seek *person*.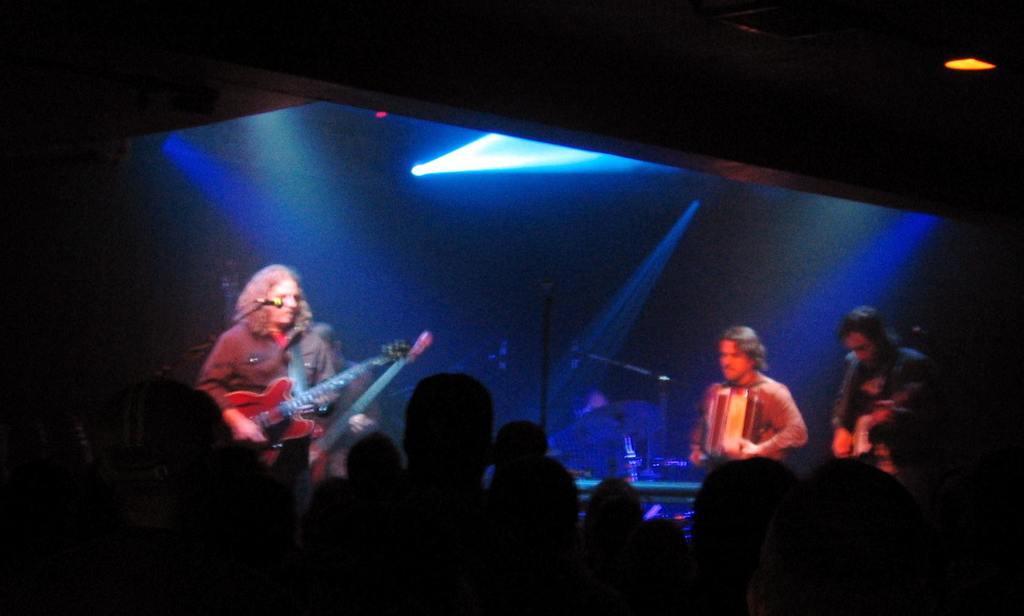
(309,316,390,462).
